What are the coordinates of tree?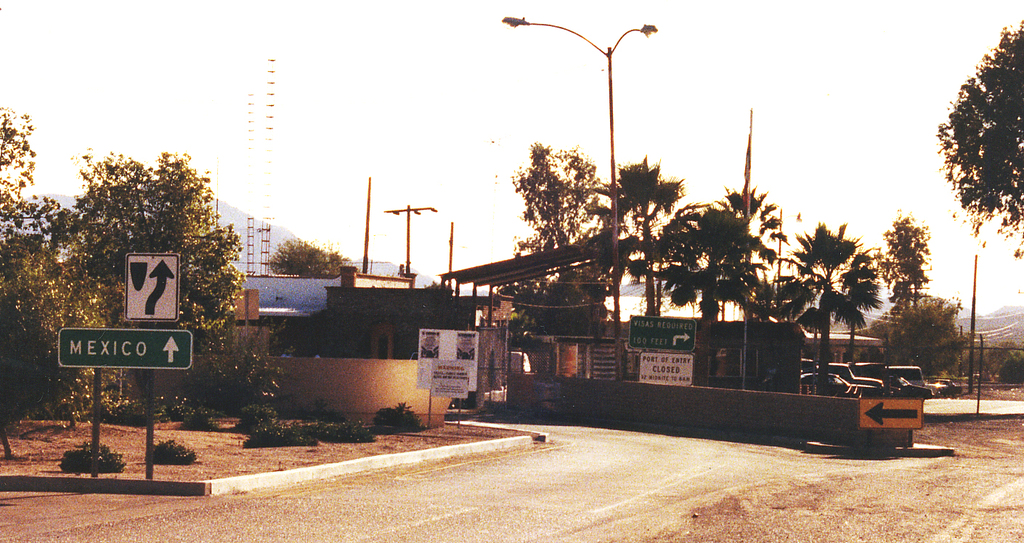
bbox=(270, 234, 352, 278).
